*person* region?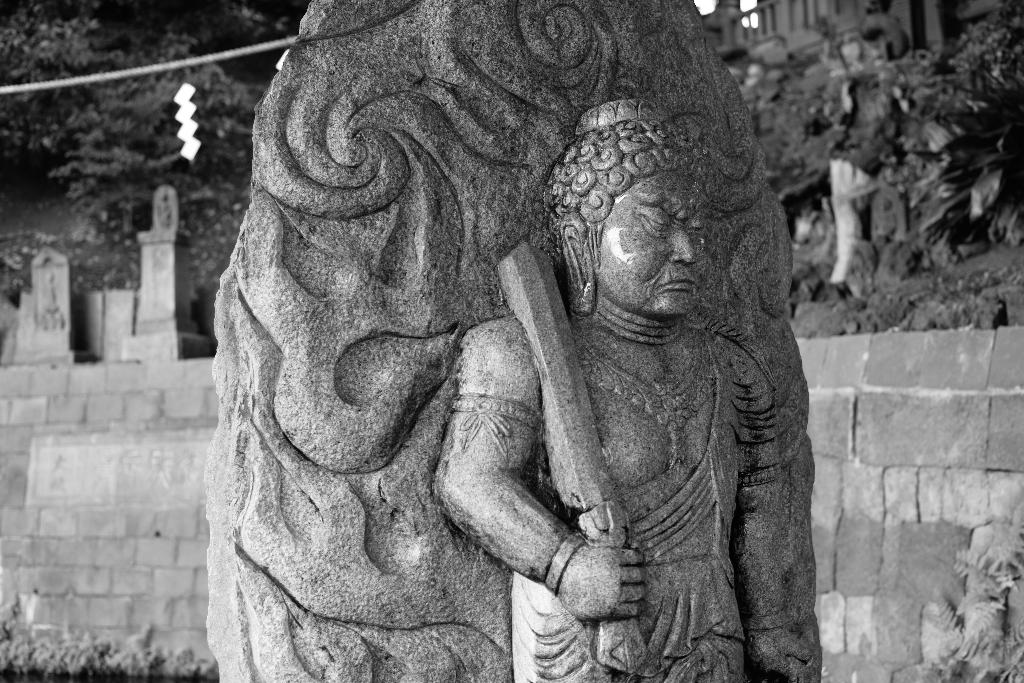
x1=481 y1=51 x2=831 y2=682
